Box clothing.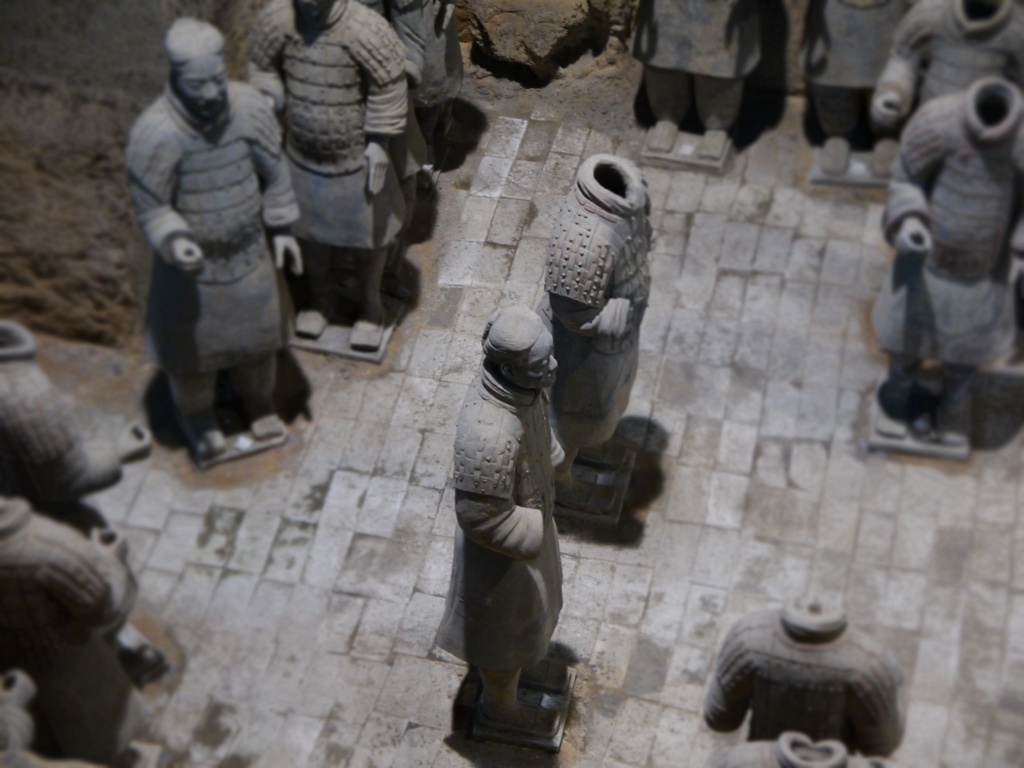
0:494:150:767.
